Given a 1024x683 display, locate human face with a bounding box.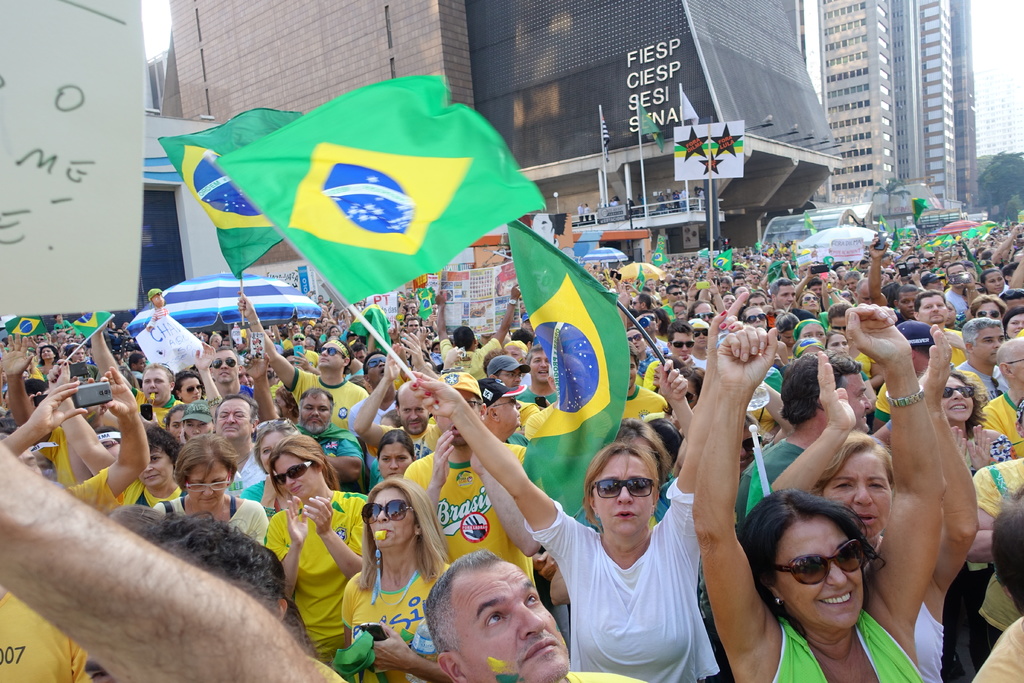
Located: locate(963, 324, 1002, 364).
